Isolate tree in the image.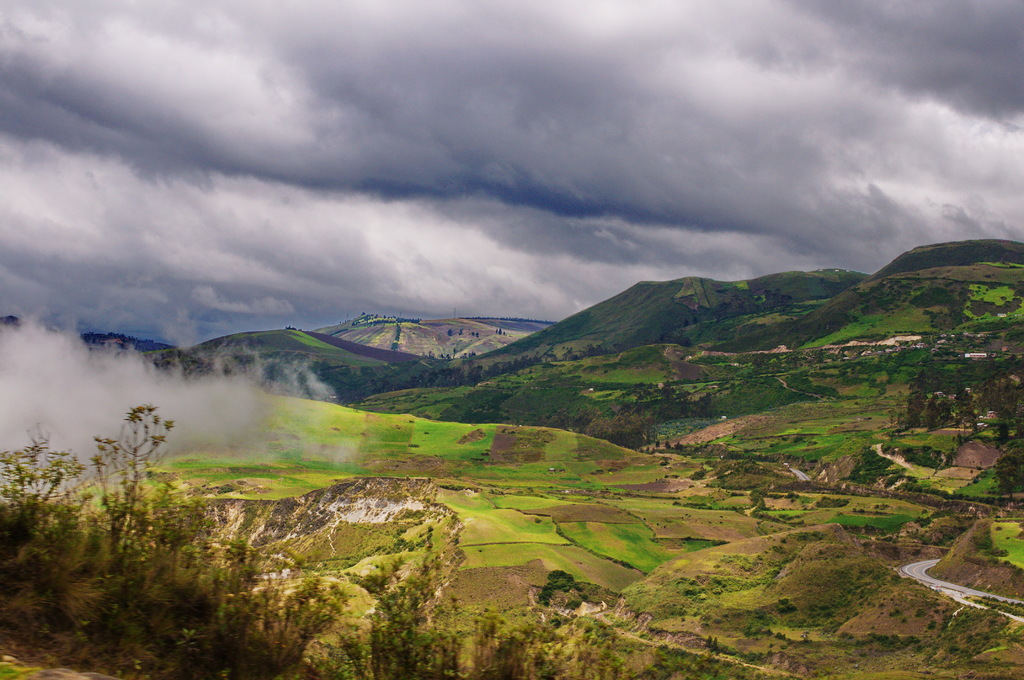
Isolated region: [0, 400, 175, 572].
